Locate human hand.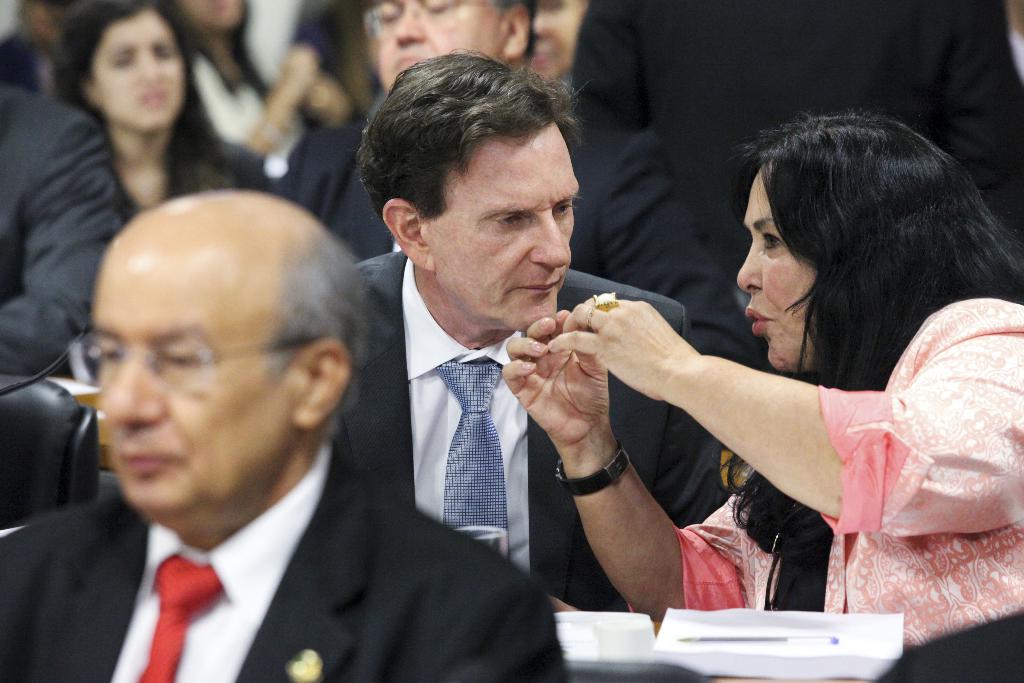
Bounding box: 578,292,742,411.
